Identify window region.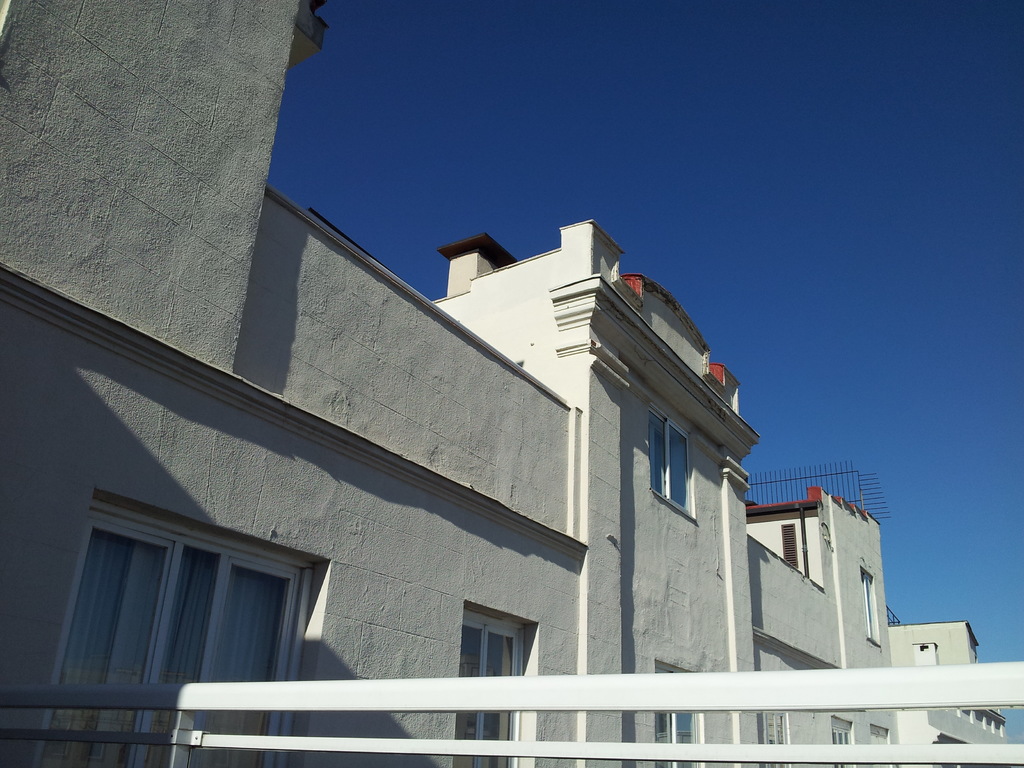
Region: 833 724 861 767.
